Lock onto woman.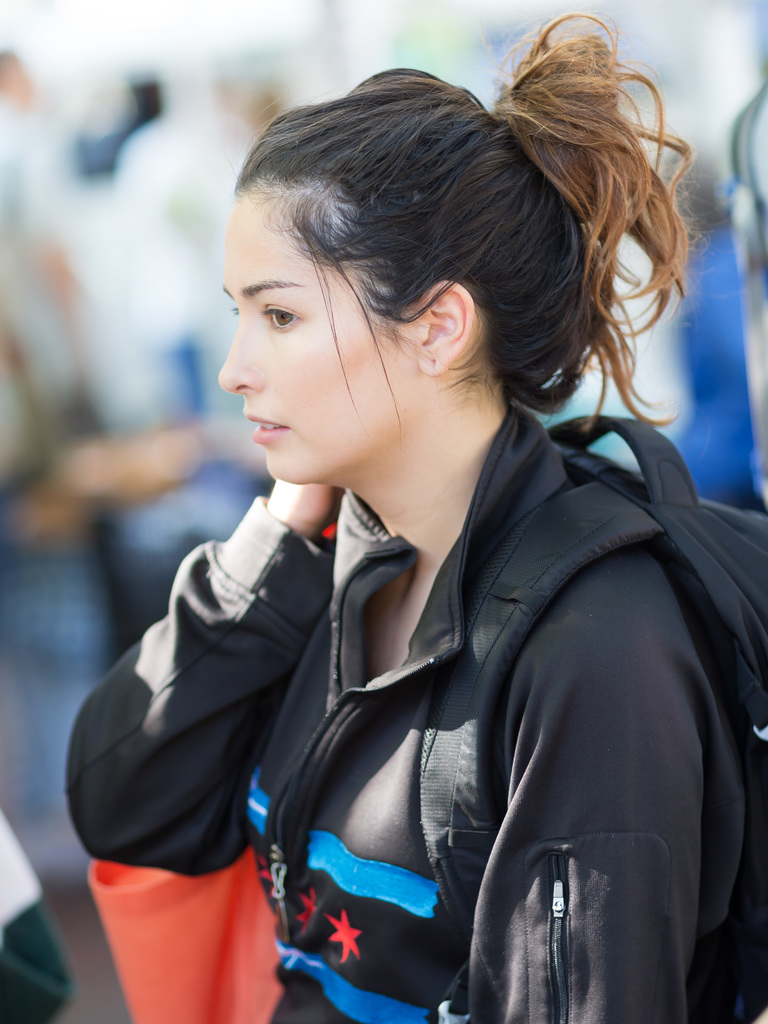
Locked: [x1=62, y1=48, x2=767, y2=1007].
